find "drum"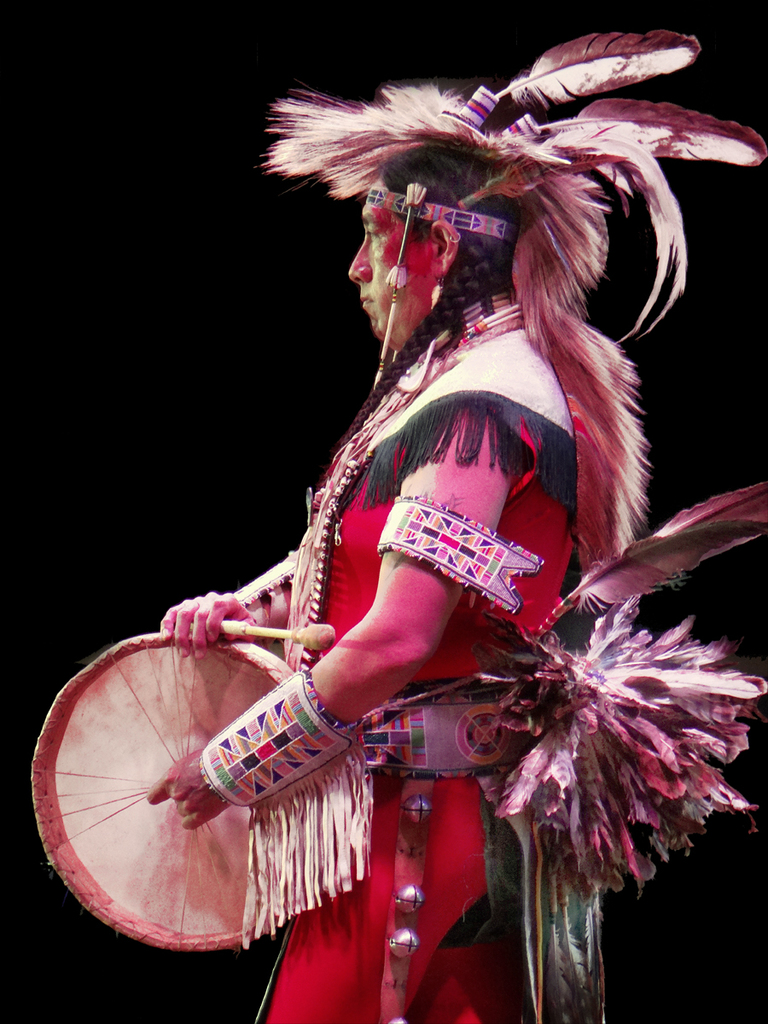
(left=20, top=620, right=348, bottom=951)
